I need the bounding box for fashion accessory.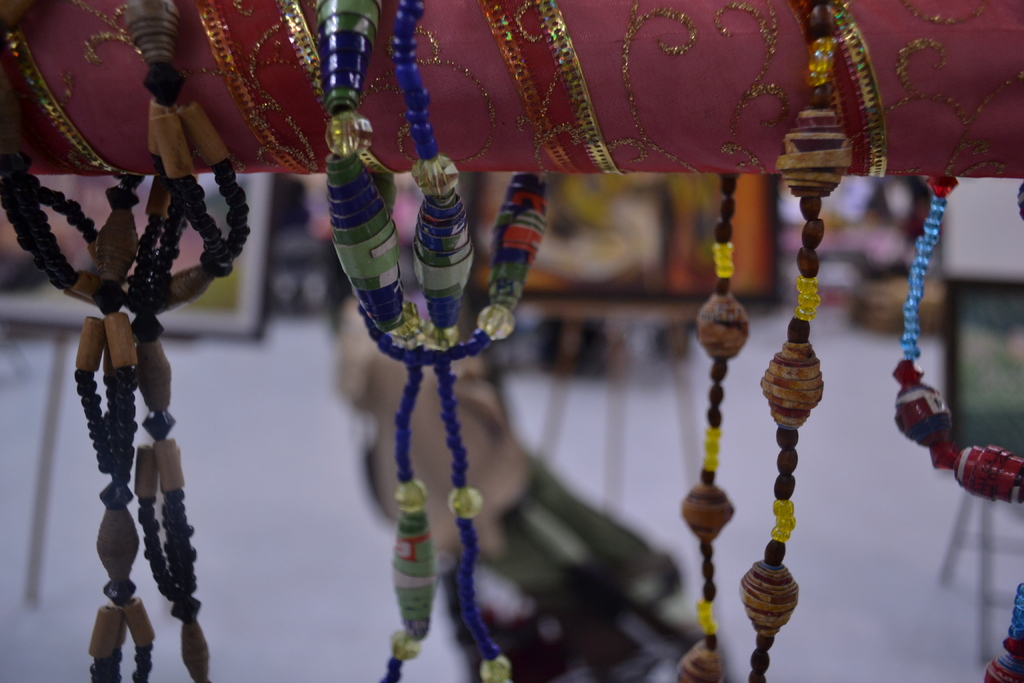
Here it is: l=895, t=177, r=1020, b=682.
